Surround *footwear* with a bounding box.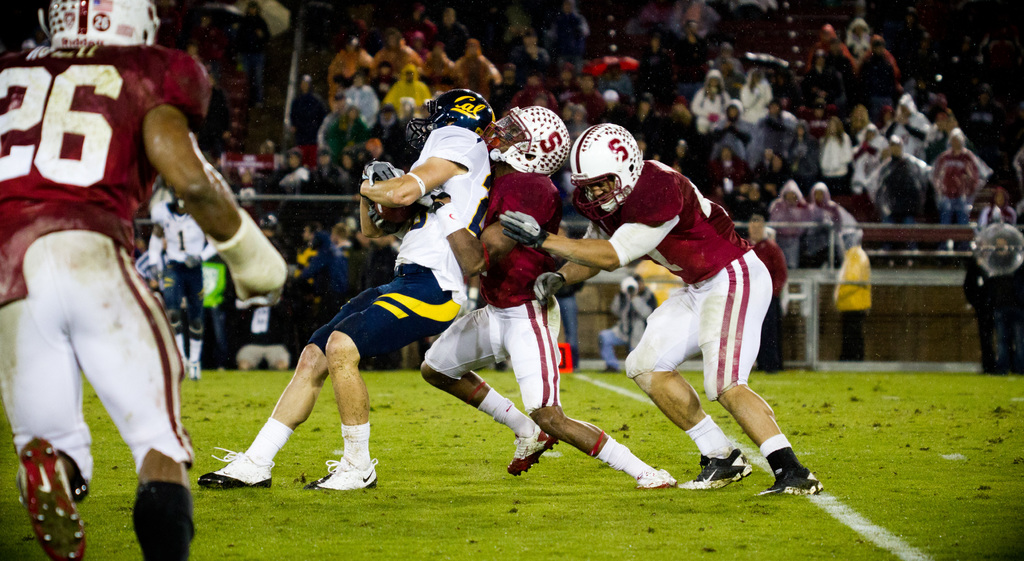
select_region(680, 445, 751, 488).
